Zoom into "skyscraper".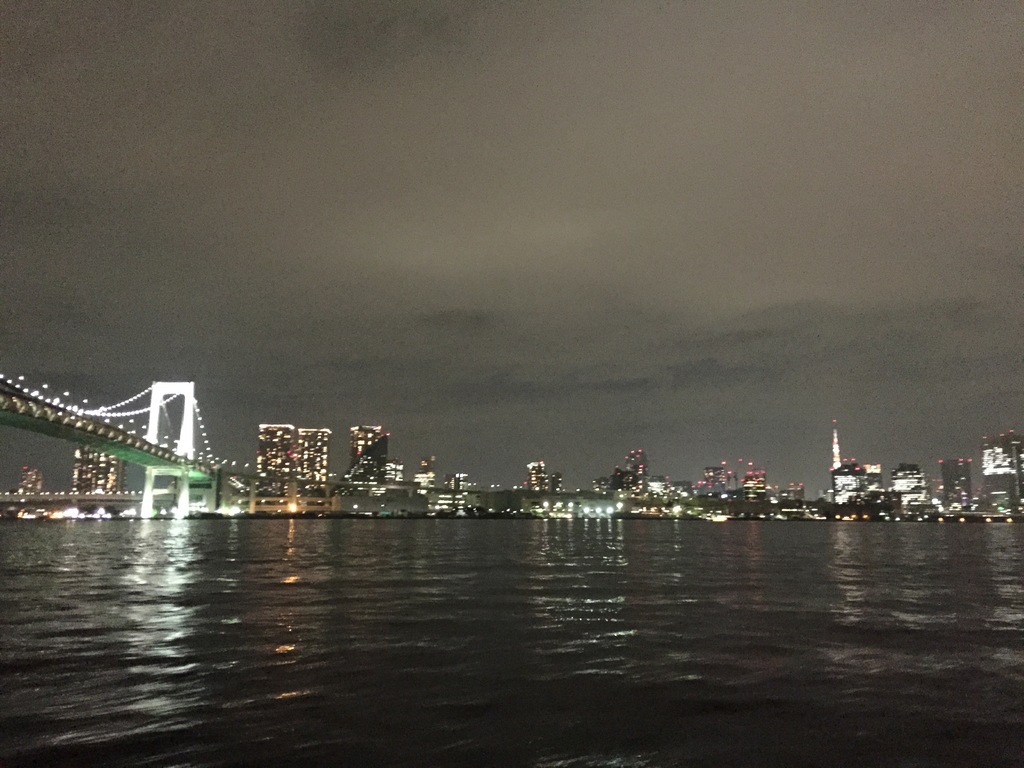
Zoom target: bbox=[67, 445, 128, 496].
